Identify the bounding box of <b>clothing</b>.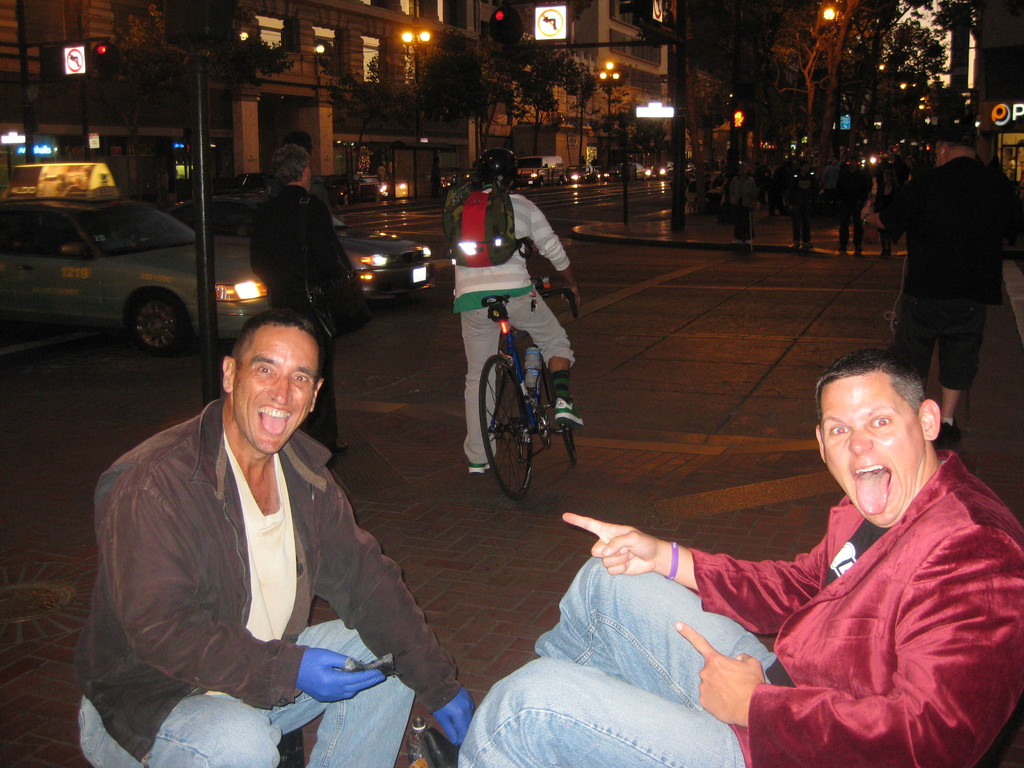
[884, 156, 1023, 386].
